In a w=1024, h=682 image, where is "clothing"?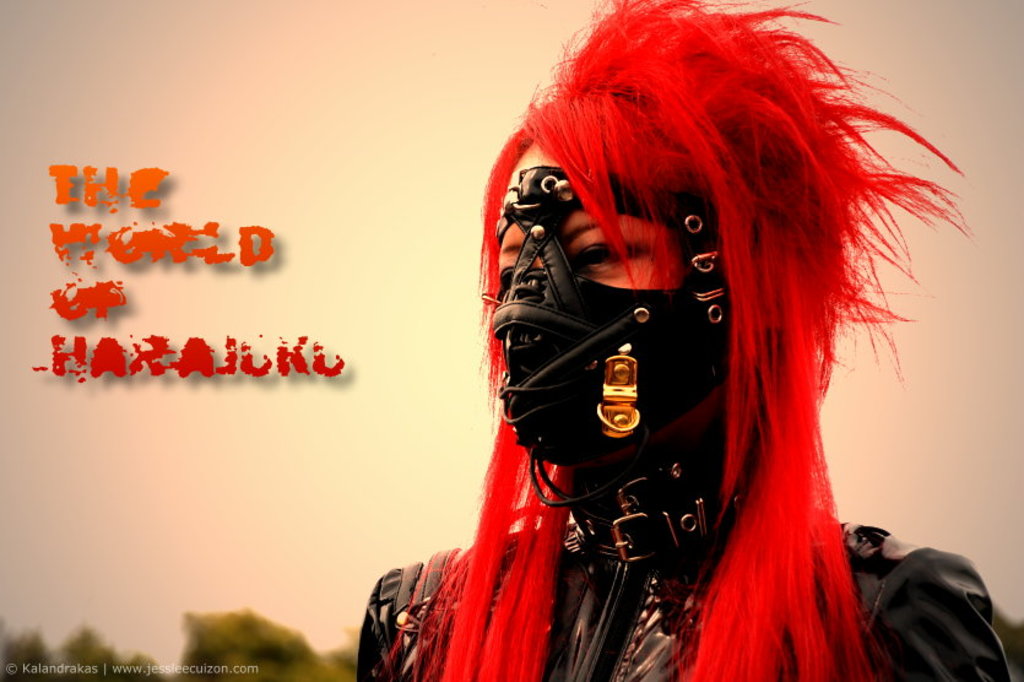
[359,524,1012,681].
